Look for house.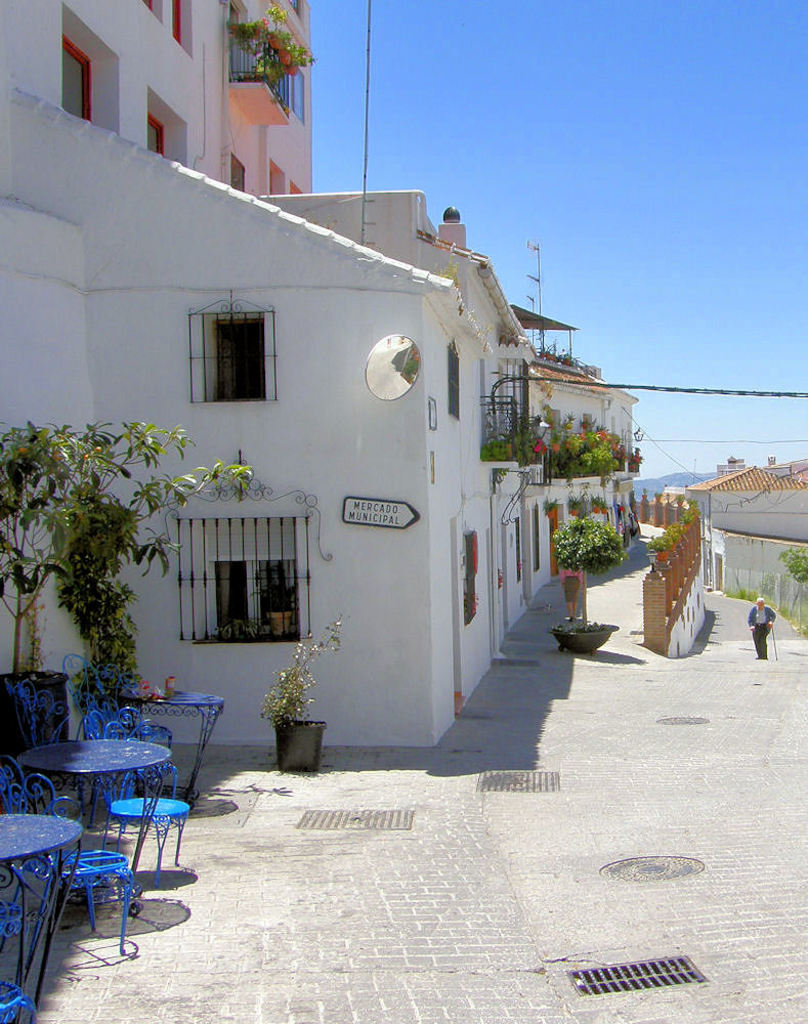
Found: 533/354/641/613.
